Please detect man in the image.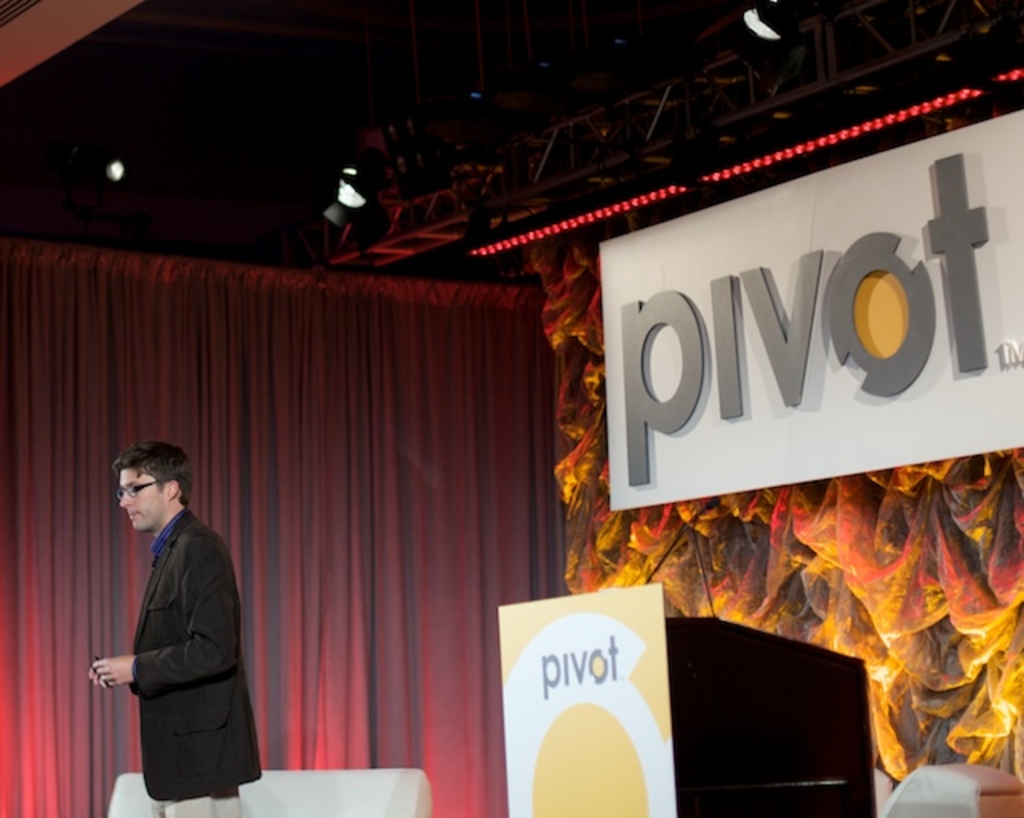
91/450/259/816.
